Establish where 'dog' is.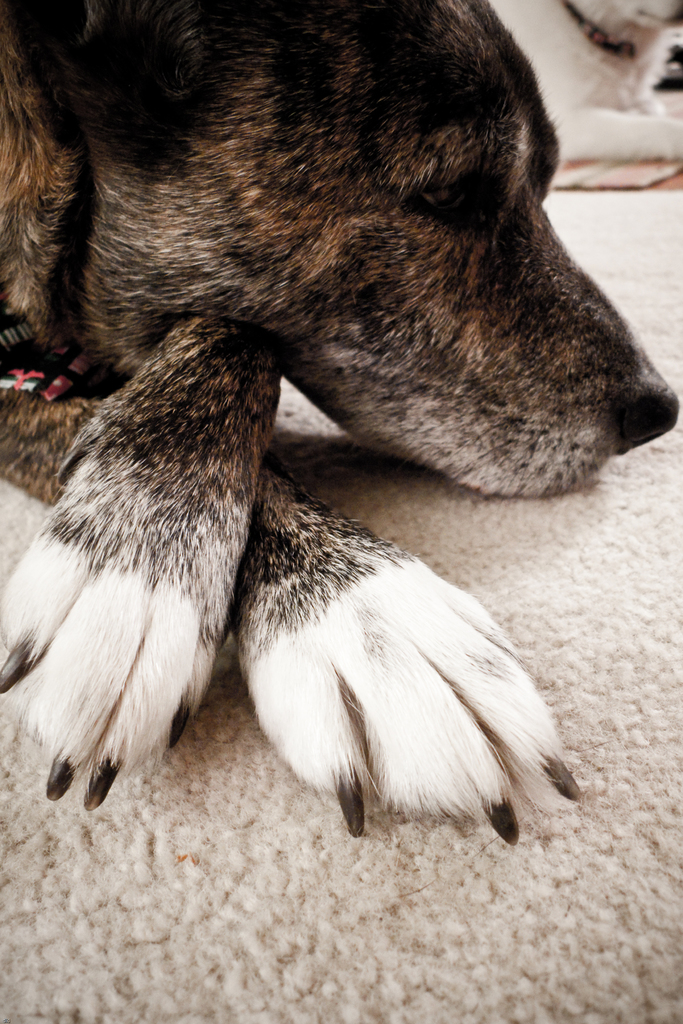
Established at 0:0:679:849.
